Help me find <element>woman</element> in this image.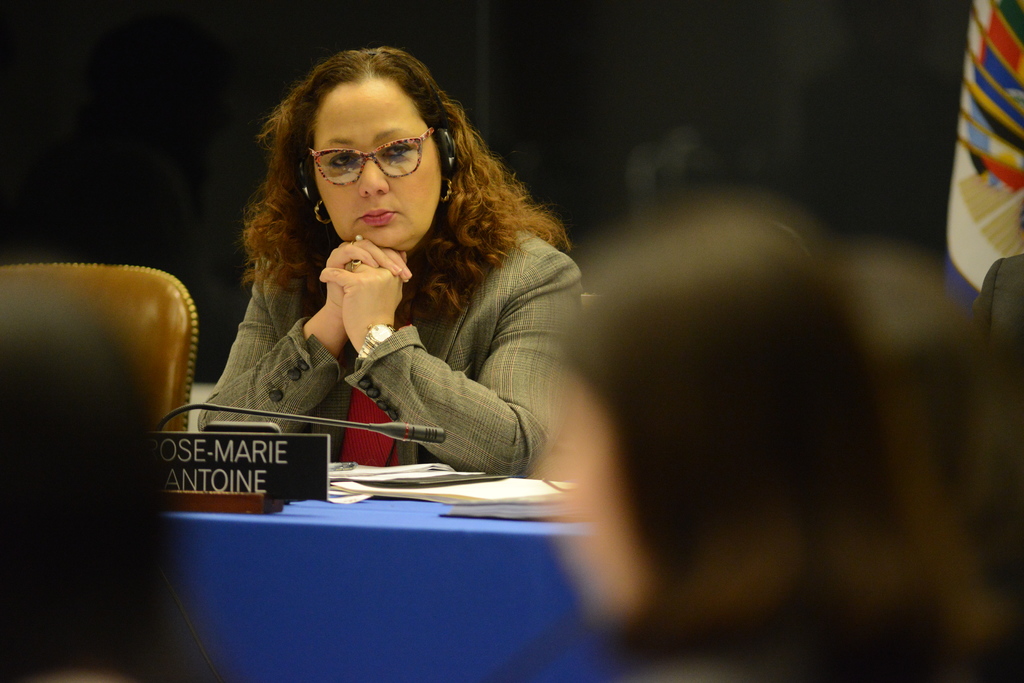
Found it: [x1=516, y1=200, x2=1023, y2=682].
